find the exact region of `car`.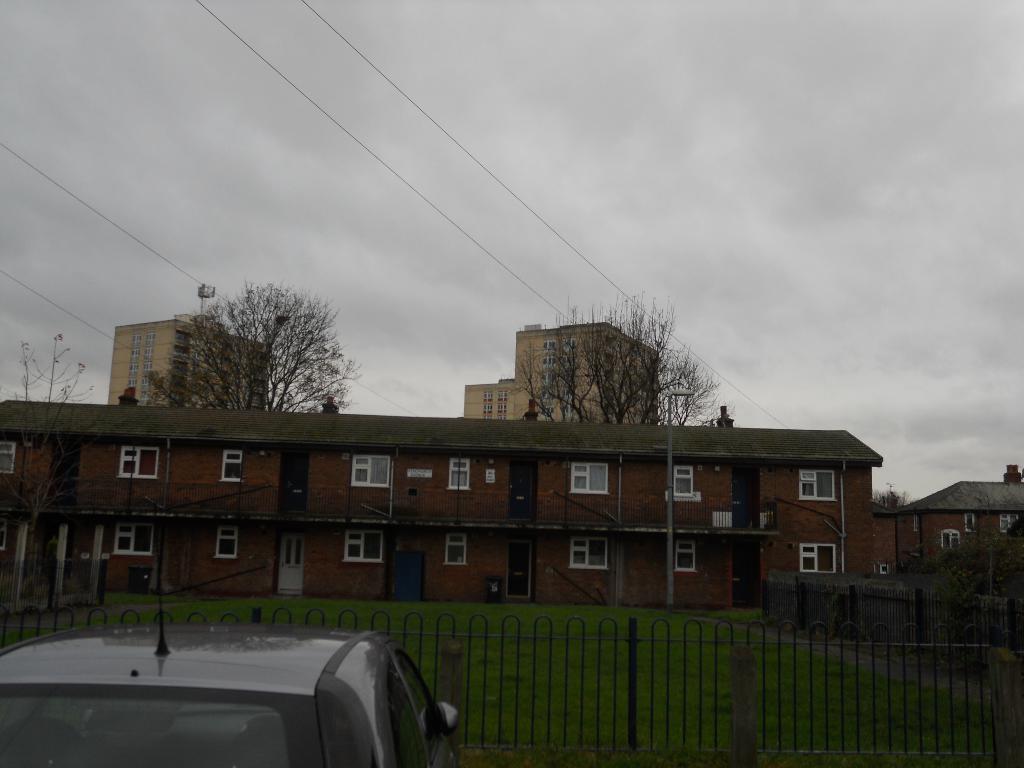
Exact region: x1=0 y1=515 x2=465 y2=767.
